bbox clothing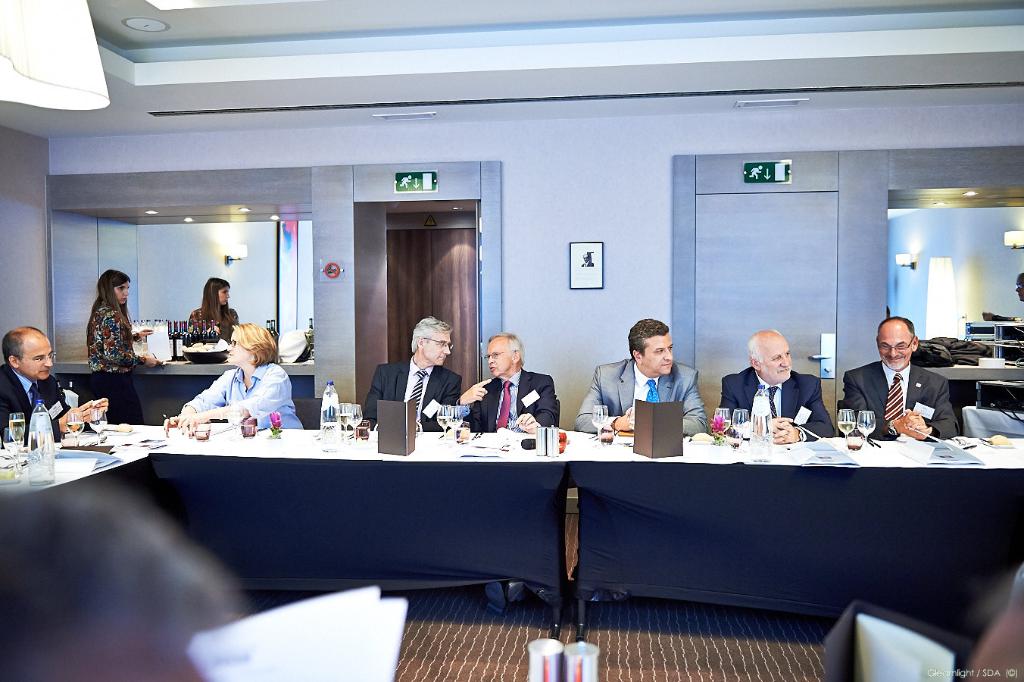
x1=467 y1=366 x2=555 y2=441
